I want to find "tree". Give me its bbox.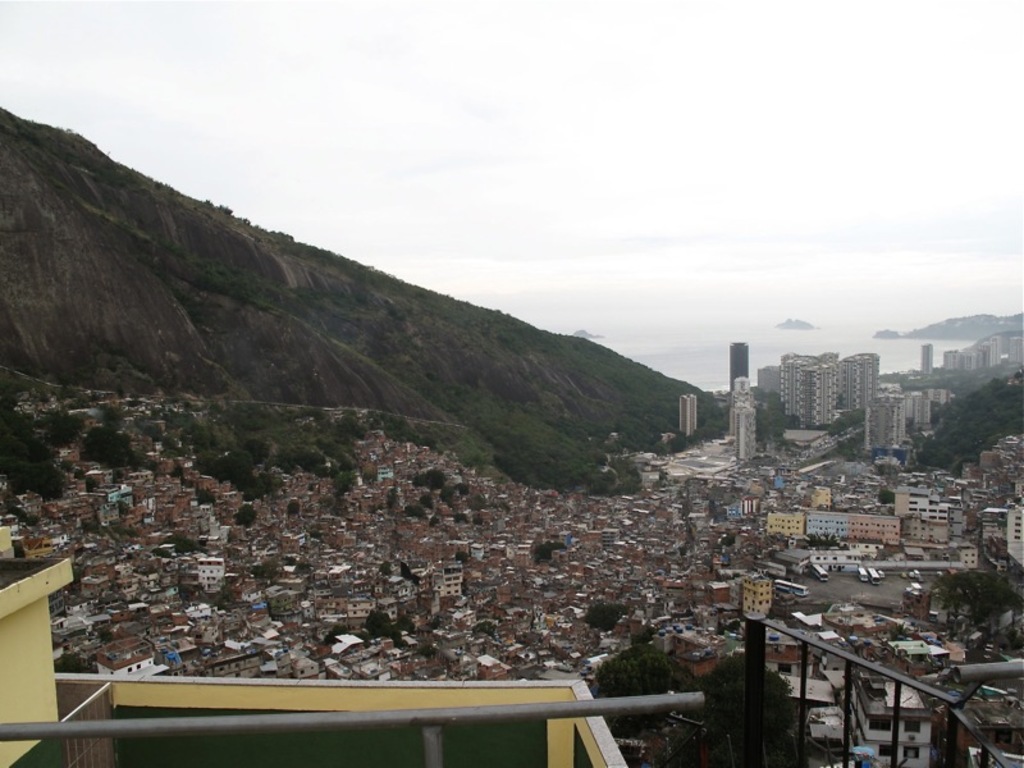
584/646/701/724.
